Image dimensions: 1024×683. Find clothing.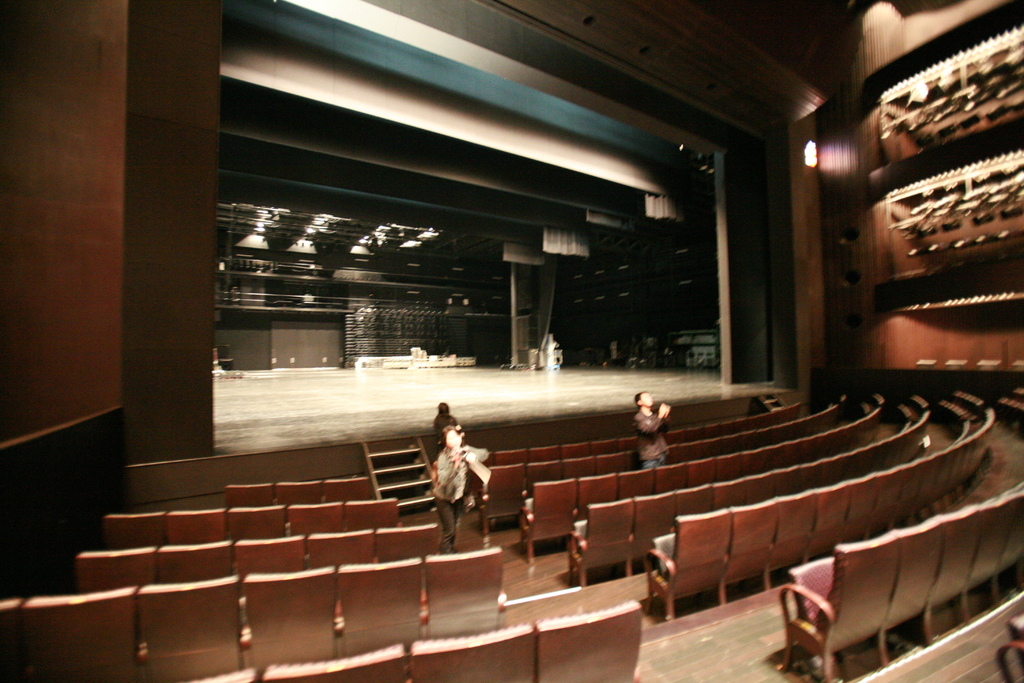
bbox=(625, 400, 684, 472).
